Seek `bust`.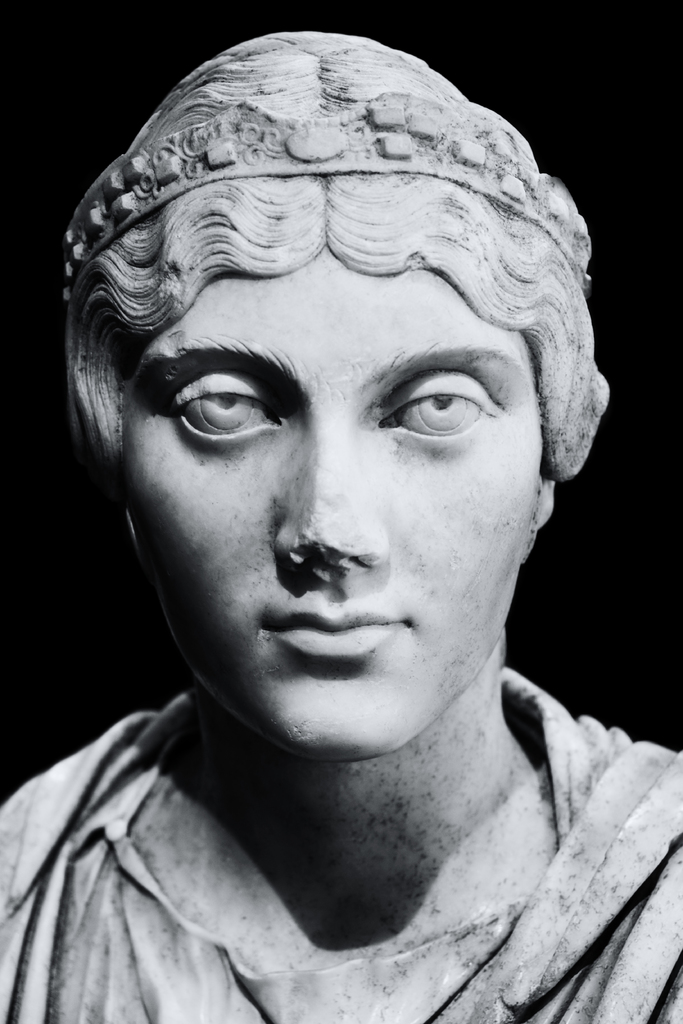
(0,24,682,1023).
